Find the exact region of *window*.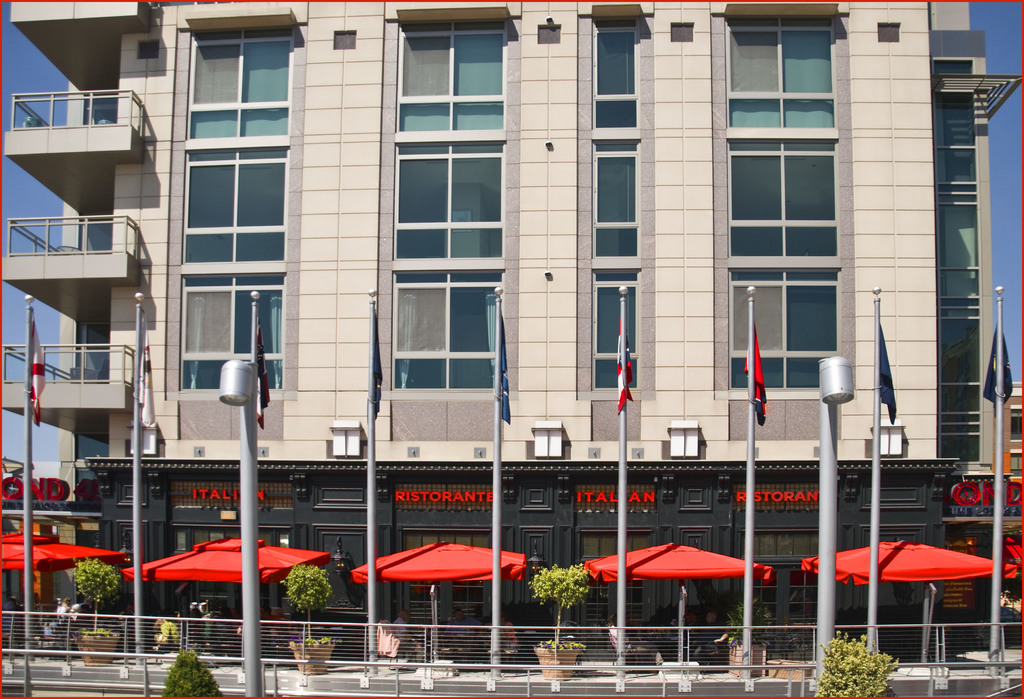
Exact region: box=[724, 19, 835, 128].
